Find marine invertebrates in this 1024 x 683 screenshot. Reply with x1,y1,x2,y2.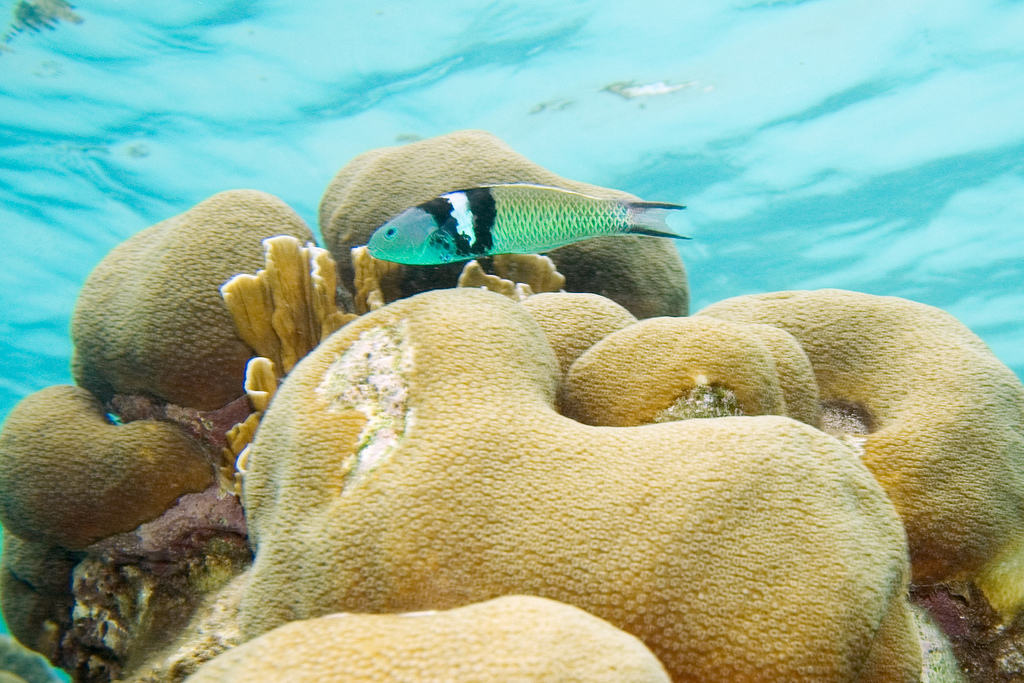
314,126,701,313.
